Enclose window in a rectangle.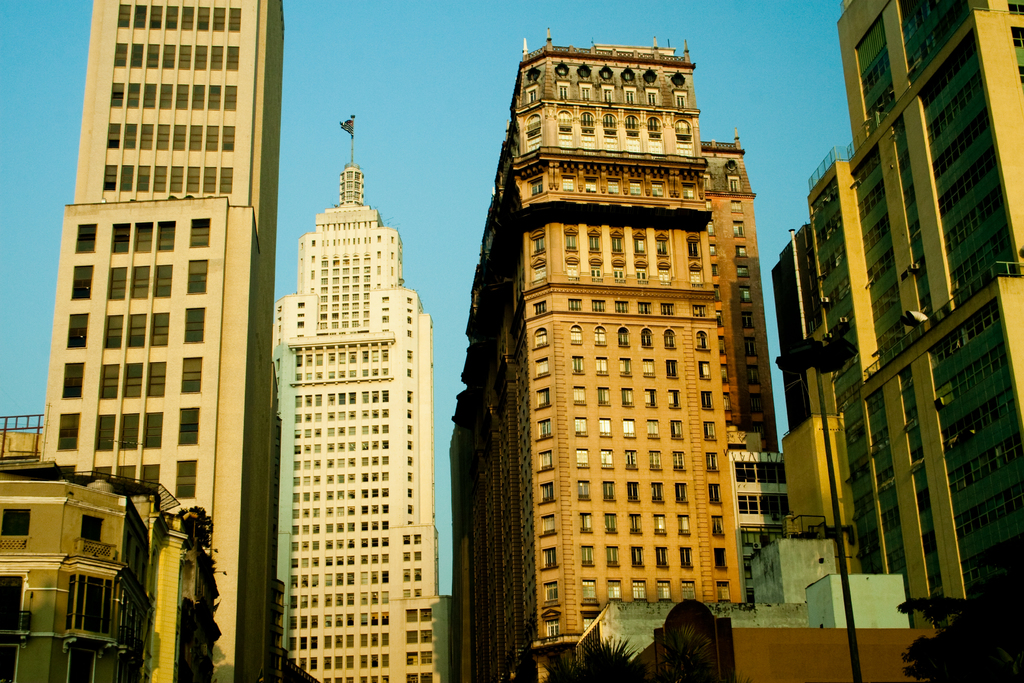
559,86,570,101.
